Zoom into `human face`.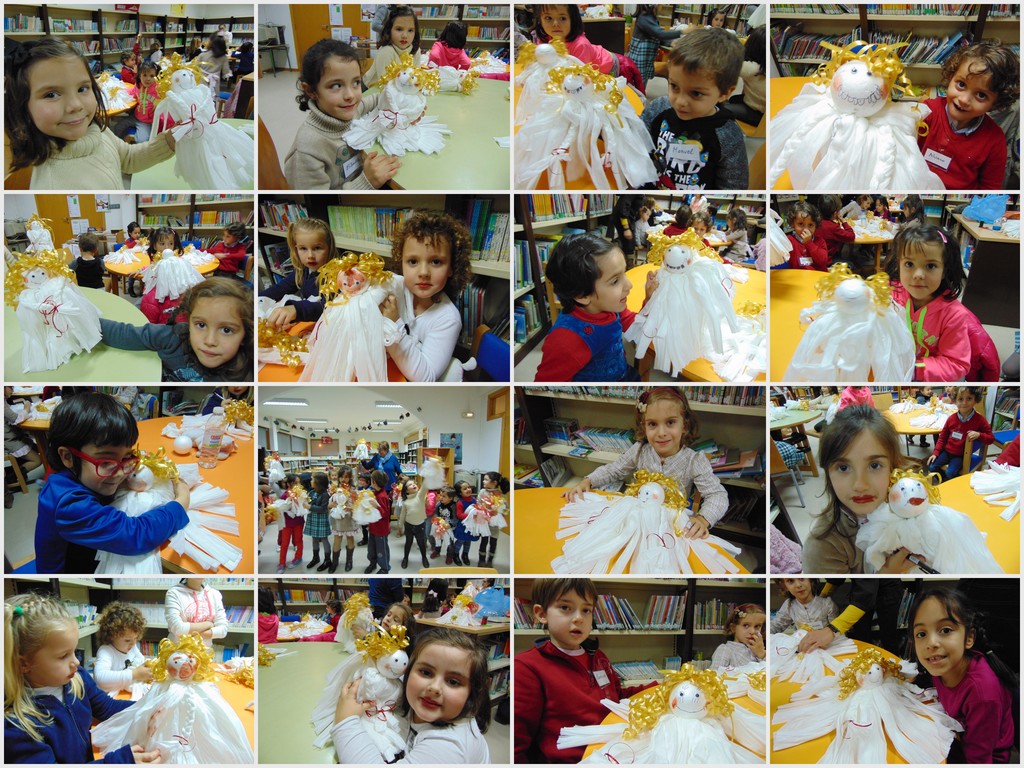
Zoom target: Rect(111, 628, 139, 653).
